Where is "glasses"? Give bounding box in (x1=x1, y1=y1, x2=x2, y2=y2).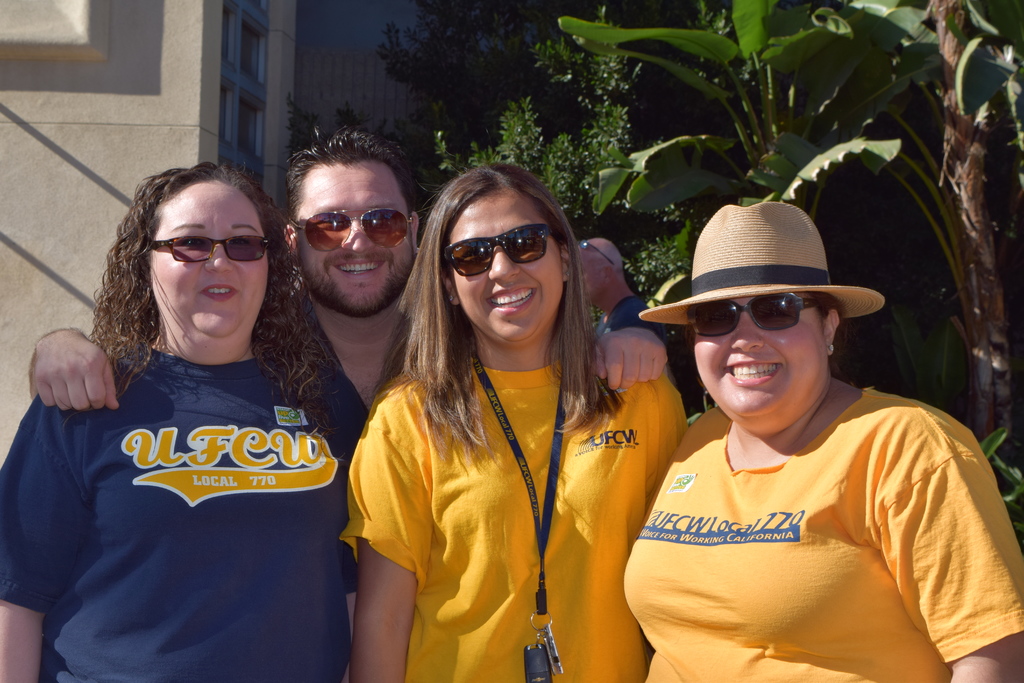
(x1=436, y1=220, x2=561, y2=278).
